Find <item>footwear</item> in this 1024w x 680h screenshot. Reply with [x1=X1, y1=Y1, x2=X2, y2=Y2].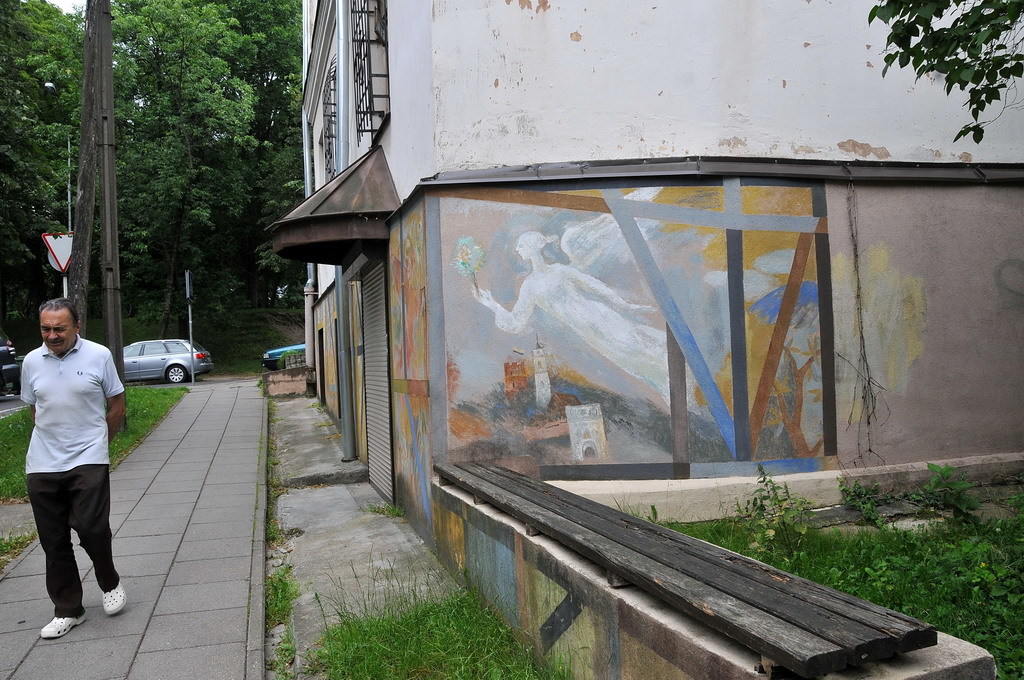
[x1=99, y1=579, x2=127, y2=614].
